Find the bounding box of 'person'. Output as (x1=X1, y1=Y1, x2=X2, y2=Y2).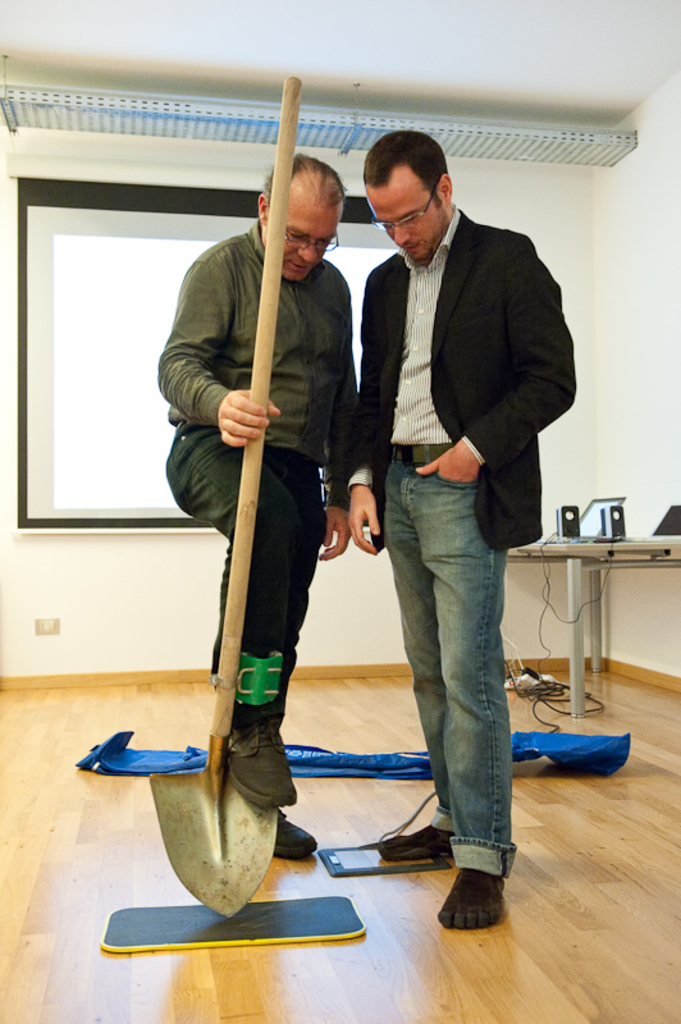
(x1=160, y1=160, x2=353, y2=861).
